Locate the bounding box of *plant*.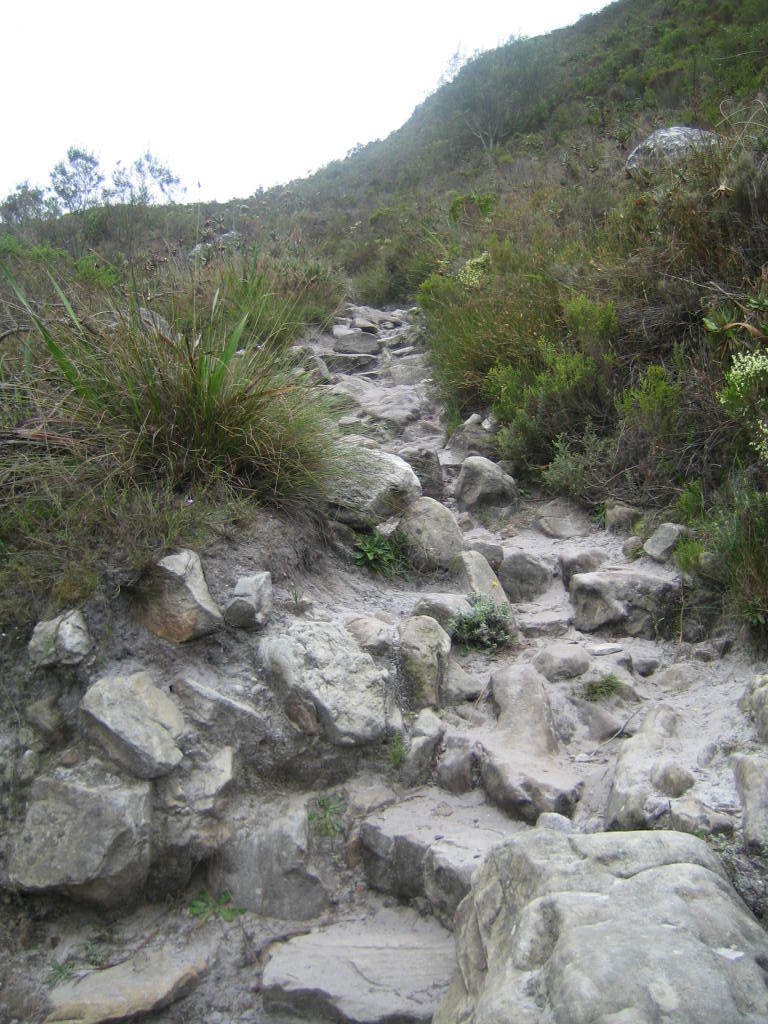
Bounding box: [385, 727, 412, 769].
